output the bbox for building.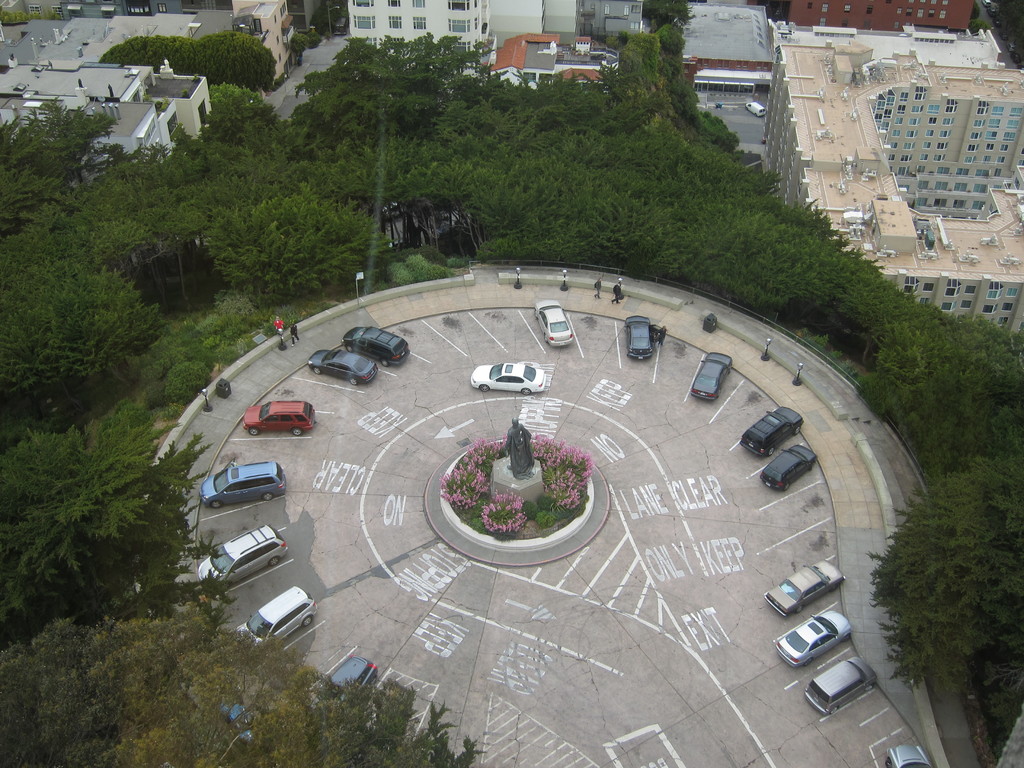
box=[761, 47, 1023, 336].
